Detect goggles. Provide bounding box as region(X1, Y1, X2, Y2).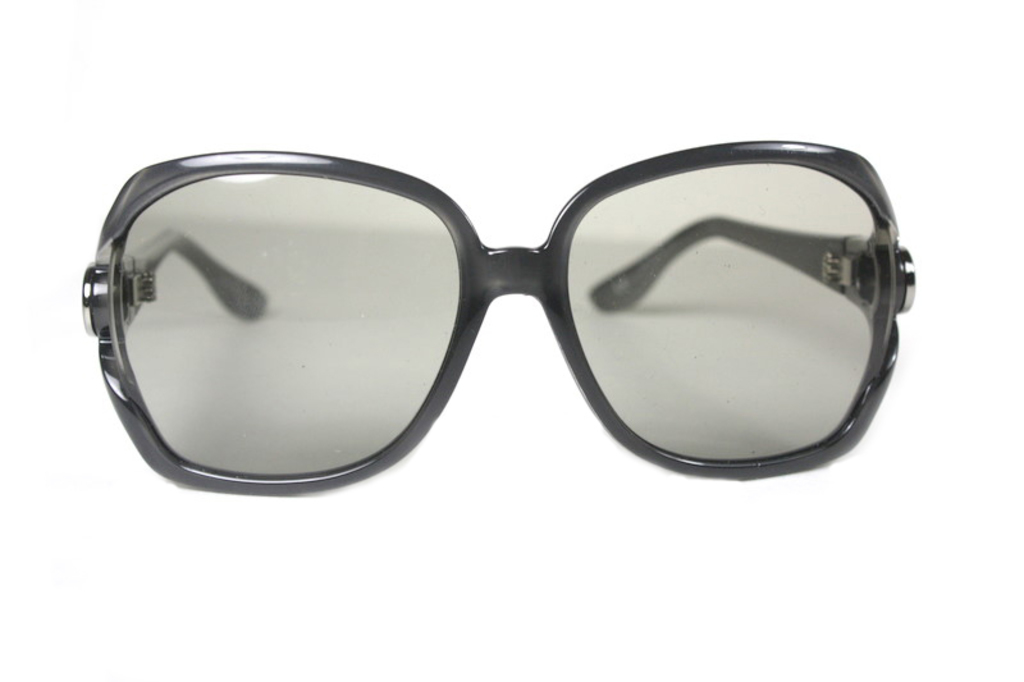
region(233, 116, 947, 516).
